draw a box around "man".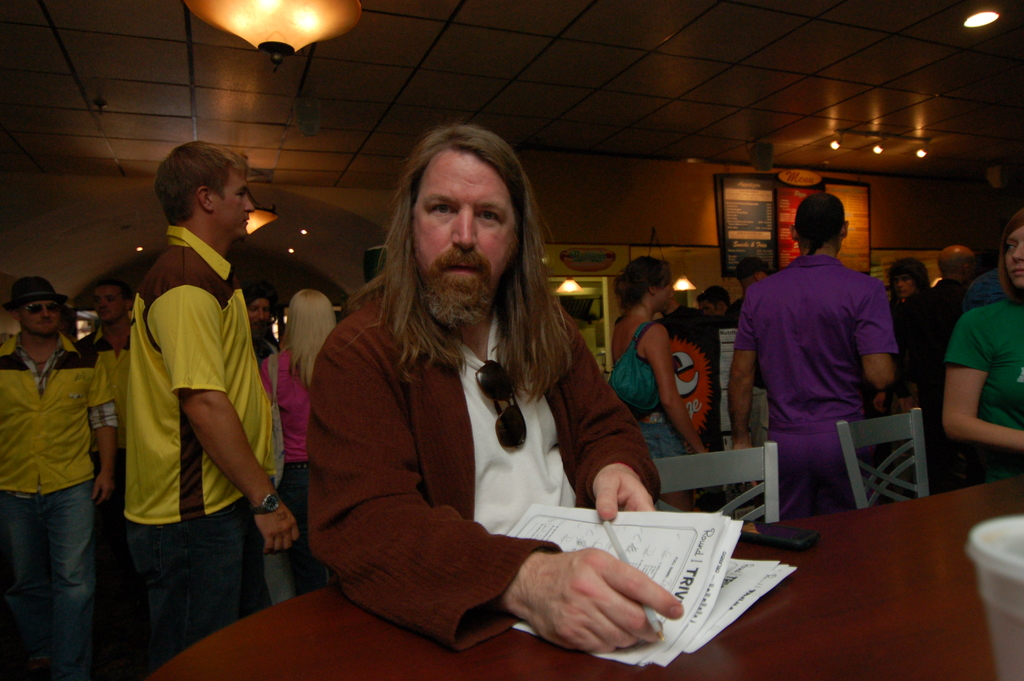
region(0, 277, 118, 680).
